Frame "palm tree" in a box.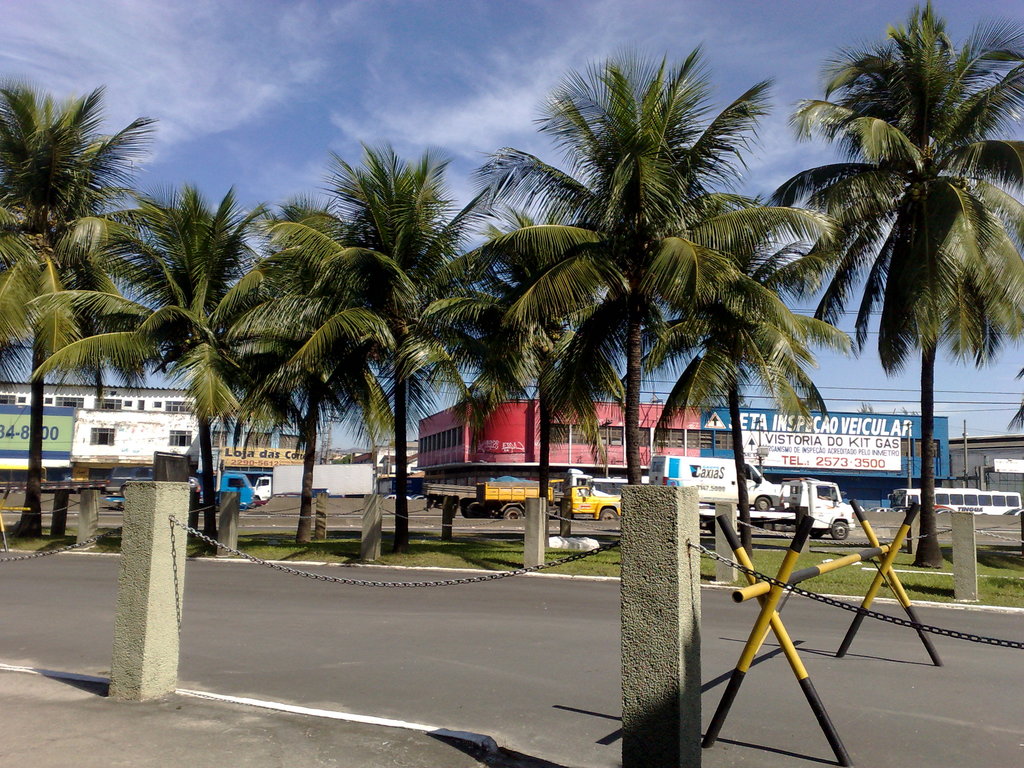
crop(44, 276, 156, 450).
